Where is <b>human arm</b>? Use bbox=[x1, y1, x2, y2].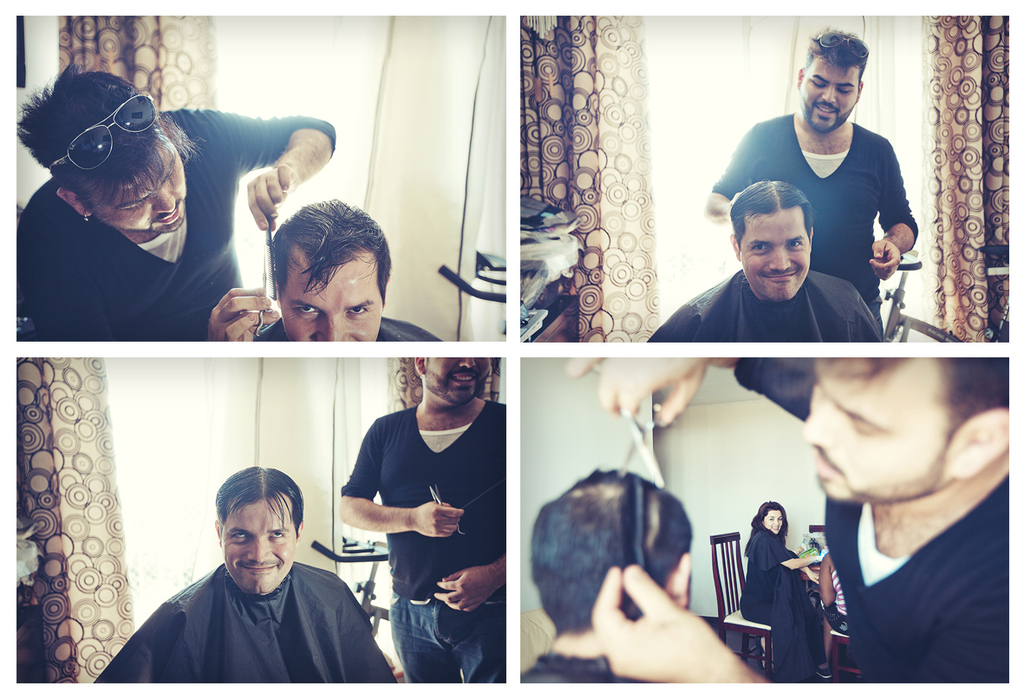
bbox=[437, 553, 509, 613].
